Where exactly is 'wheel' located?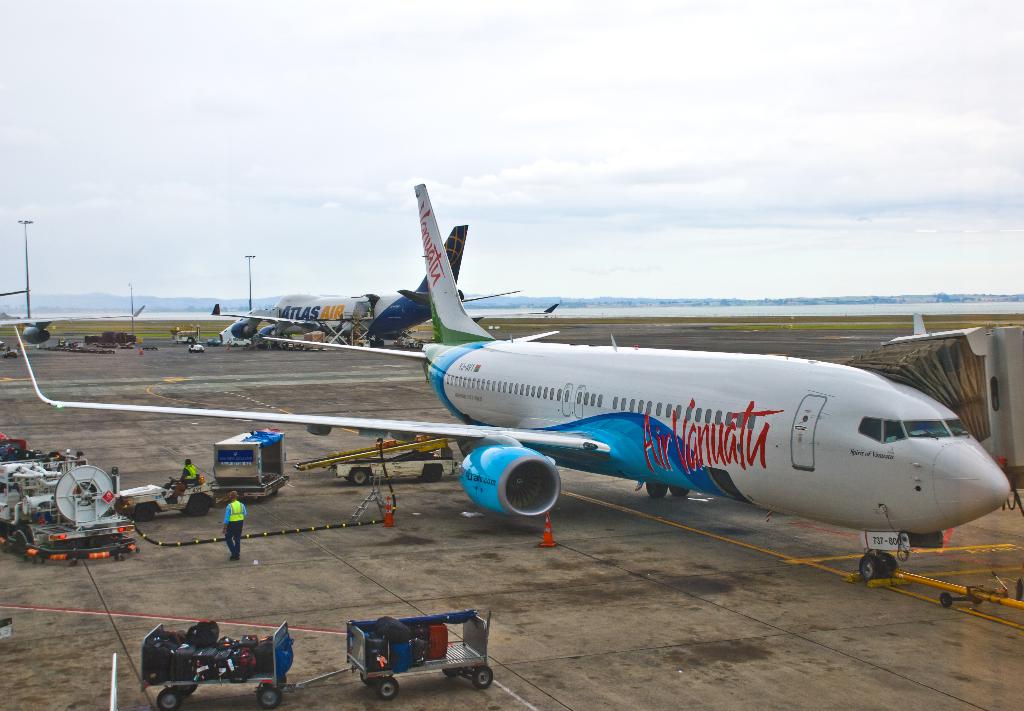
Its bounding box is box=[271, 488, 278, 496].
